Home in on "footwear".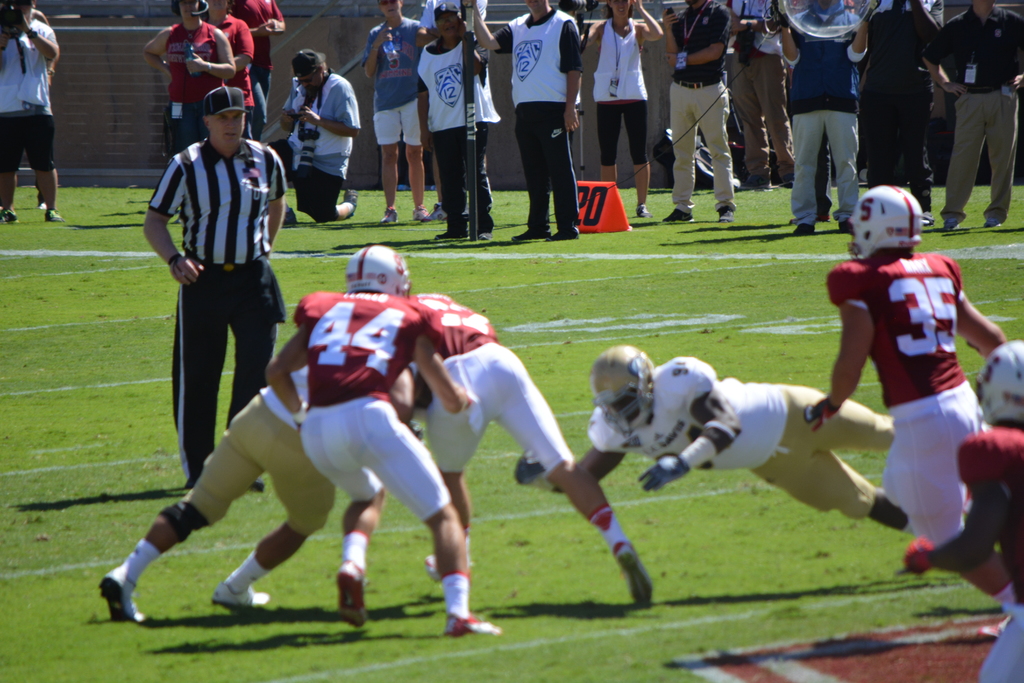
Homed in at [870, 490, 915, 529].
